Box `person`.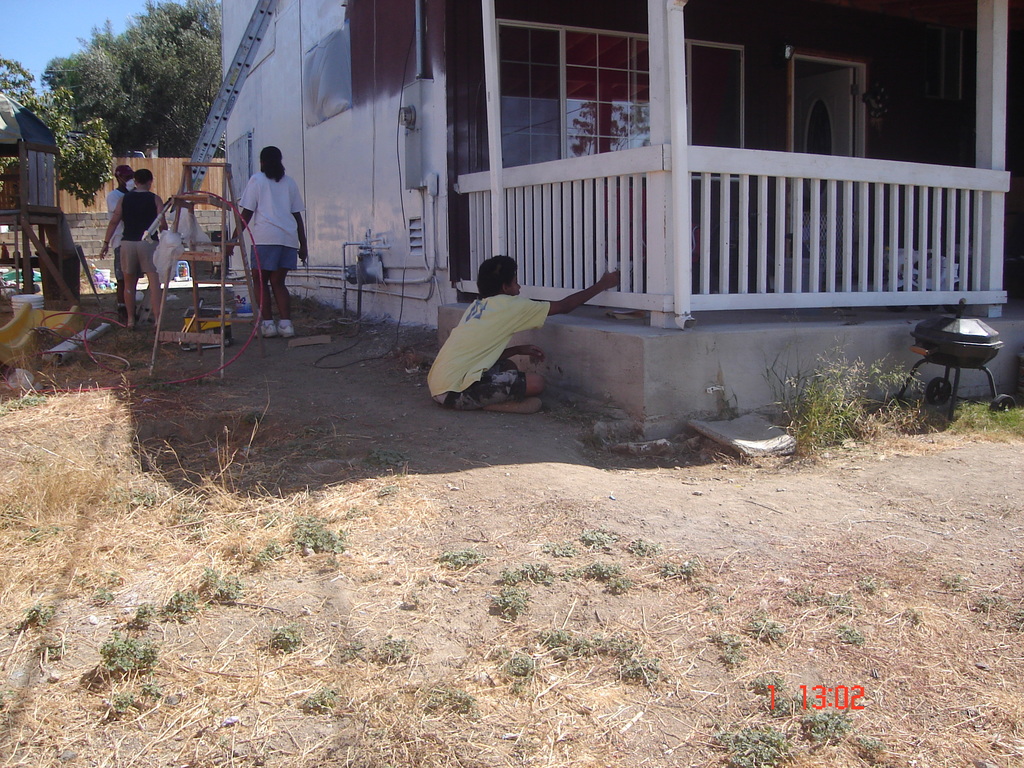
<box>105,163,138,323</box>.
